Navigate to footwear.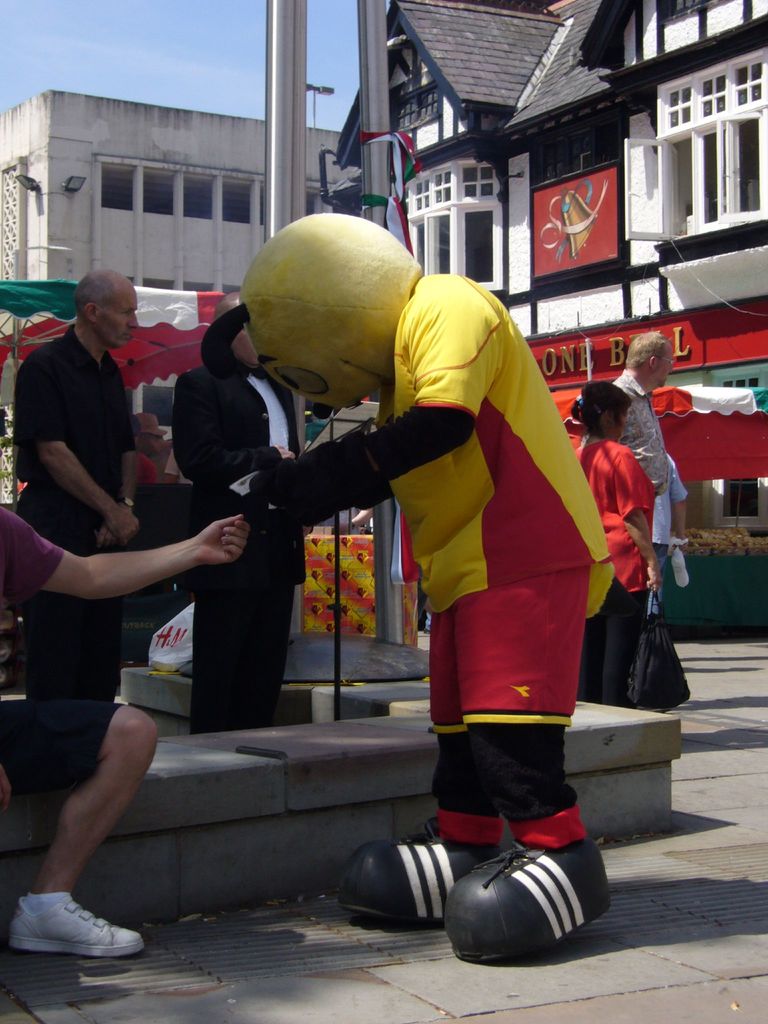
Navigation target: <region>17, 890, 126, 963</region>.
